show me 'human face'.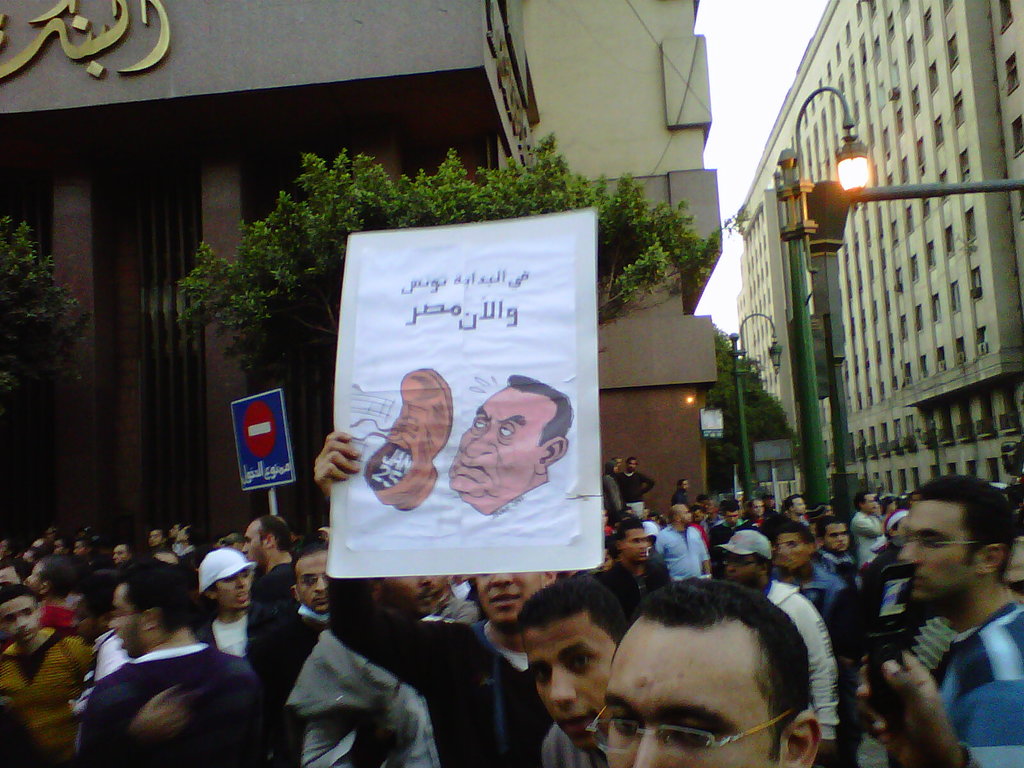
'human face' is here: 822 522 848 549.
